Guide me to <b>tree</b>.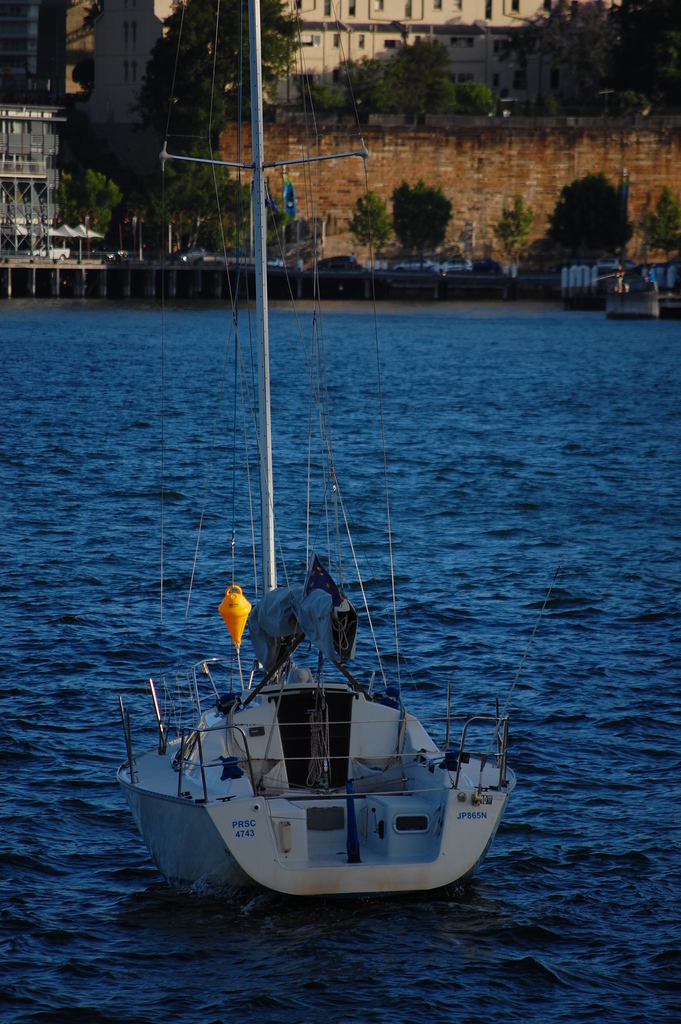
Guidance: l=62, t=161, r=121, b=231.
